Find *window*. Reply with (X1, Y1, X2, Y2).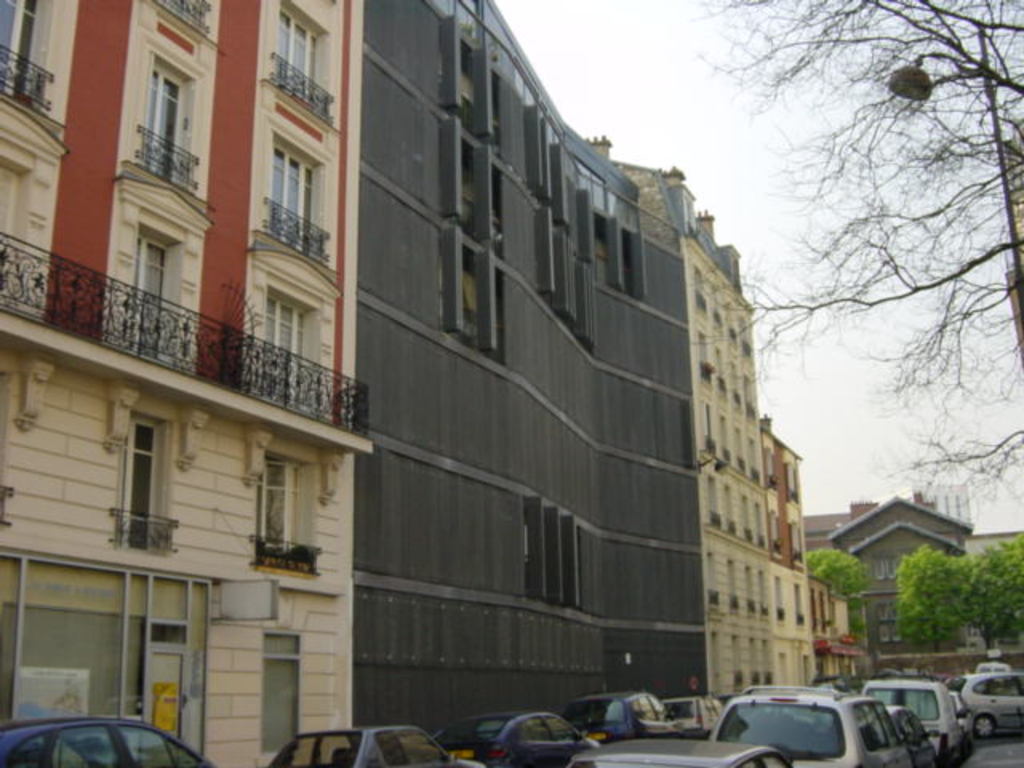
(75, 374, 187, 579).
